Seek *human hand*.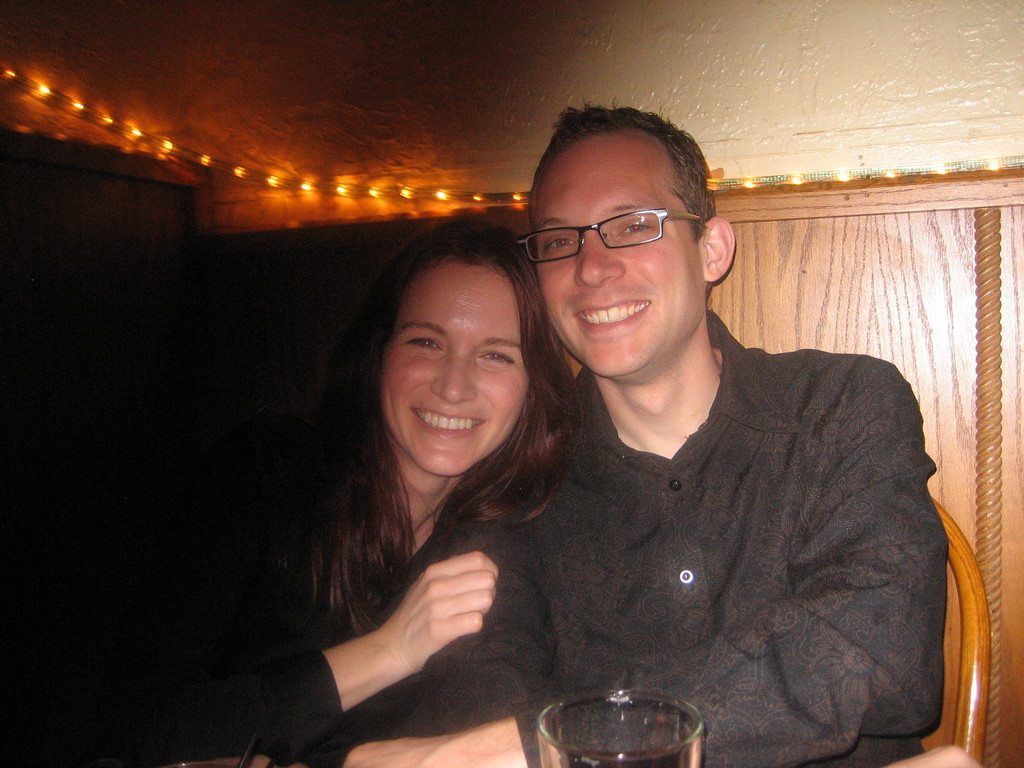
l=338, t=719, r=563, b=767.
